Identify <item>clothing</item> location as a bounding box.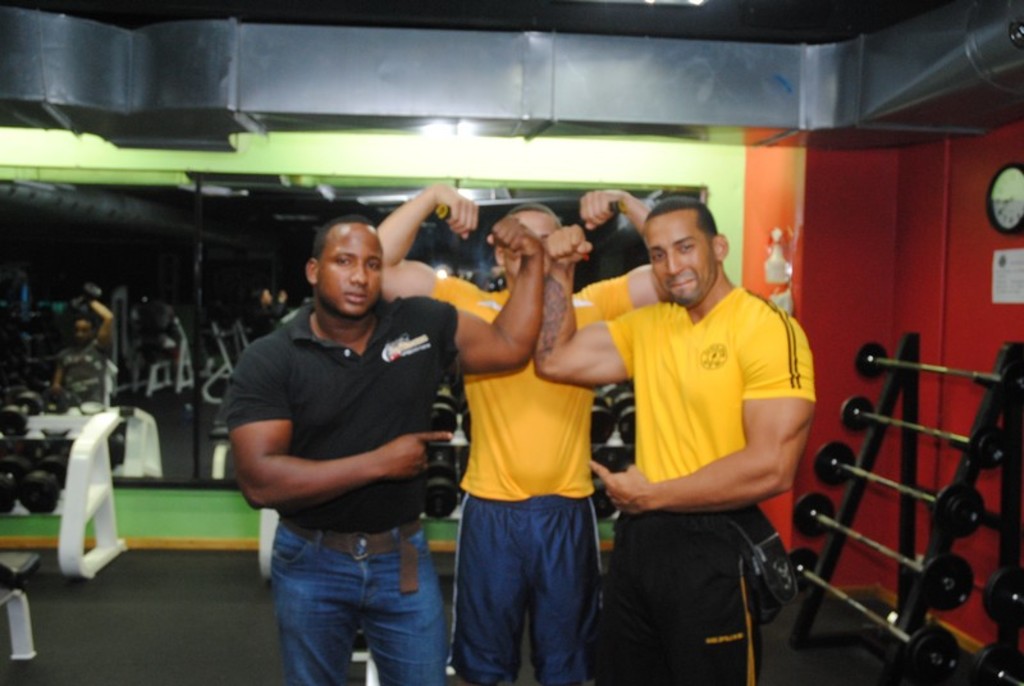
BBox(422, 273, 632, 685).
